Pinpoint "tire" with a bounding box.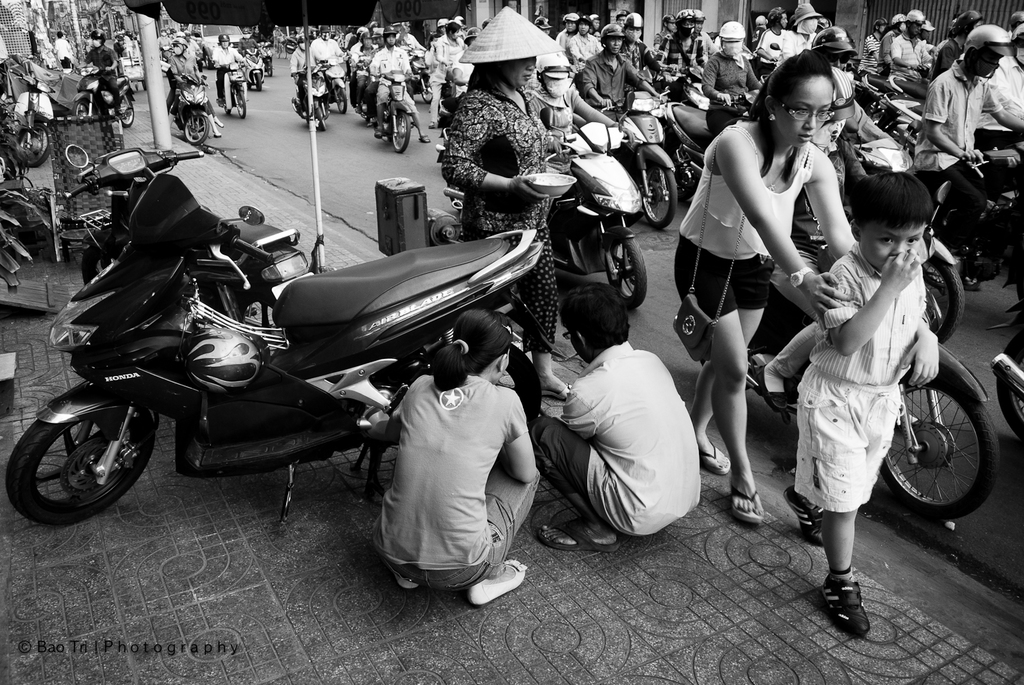
(left=75, top=96, right=85, bottom=119).
